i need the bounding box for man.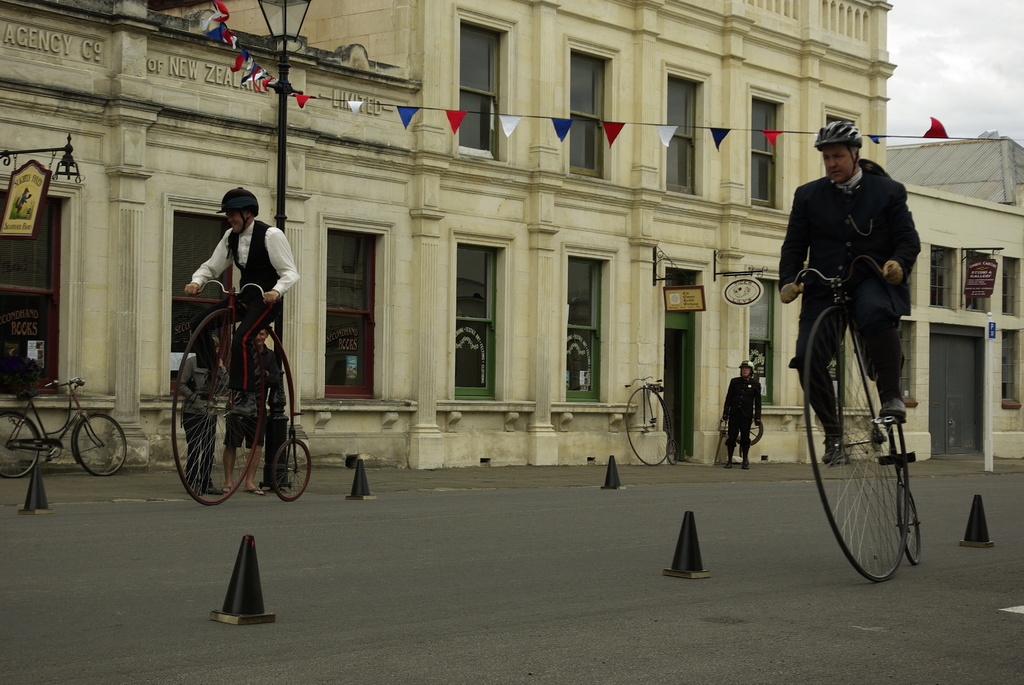
Here it is: Rect(721, 362, 765, 474).
